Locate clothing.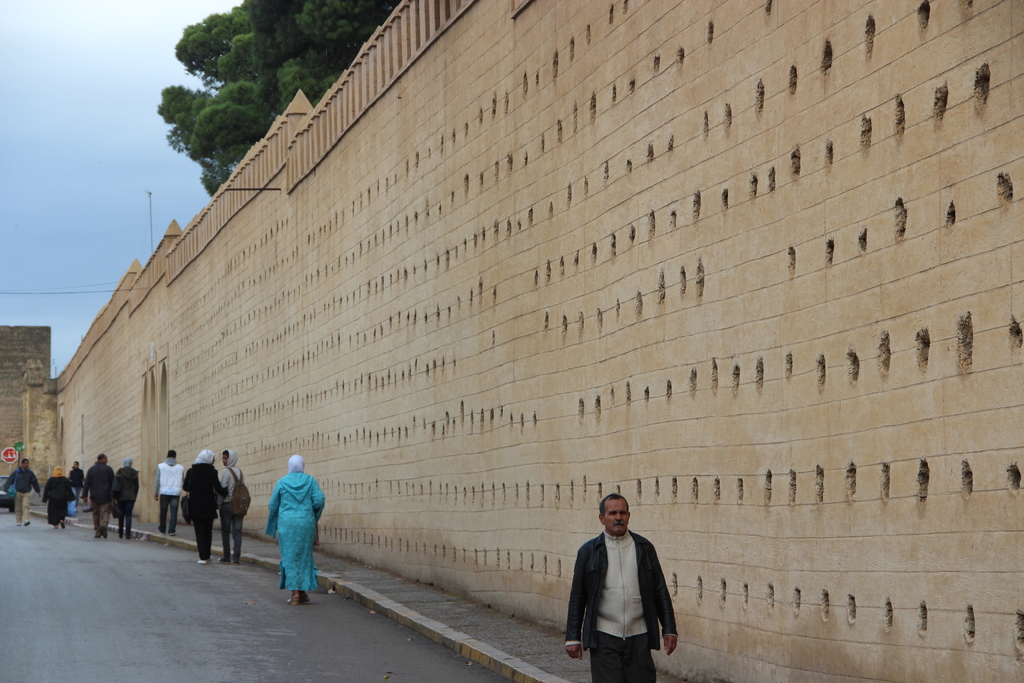
Bounding box: box=[40, 476, 73, 525].
